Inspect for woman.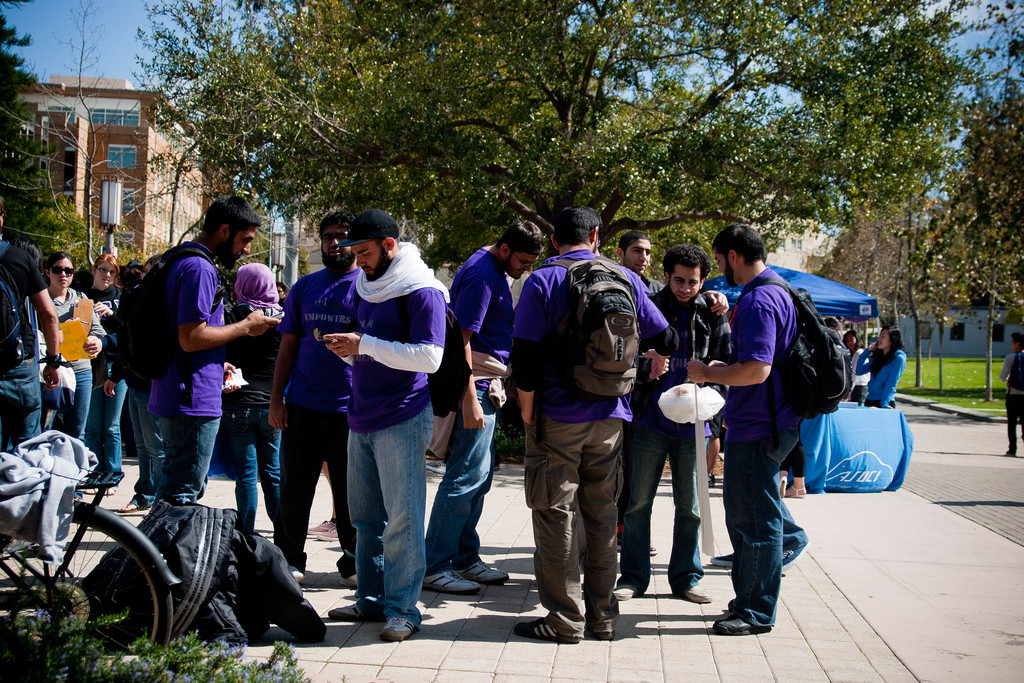
Inspection: x1=855 y1=325 x2=910 y2=404.
